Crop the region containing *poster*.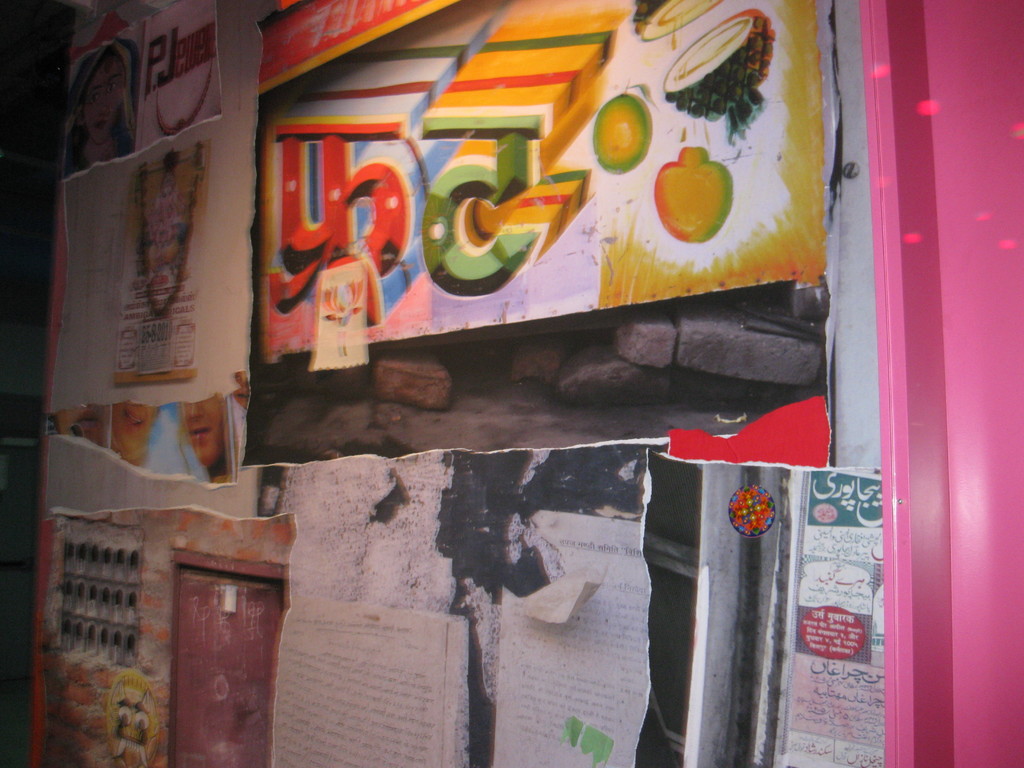
Crop region: (x1=61, y1=0, x2=224, y2=183).
